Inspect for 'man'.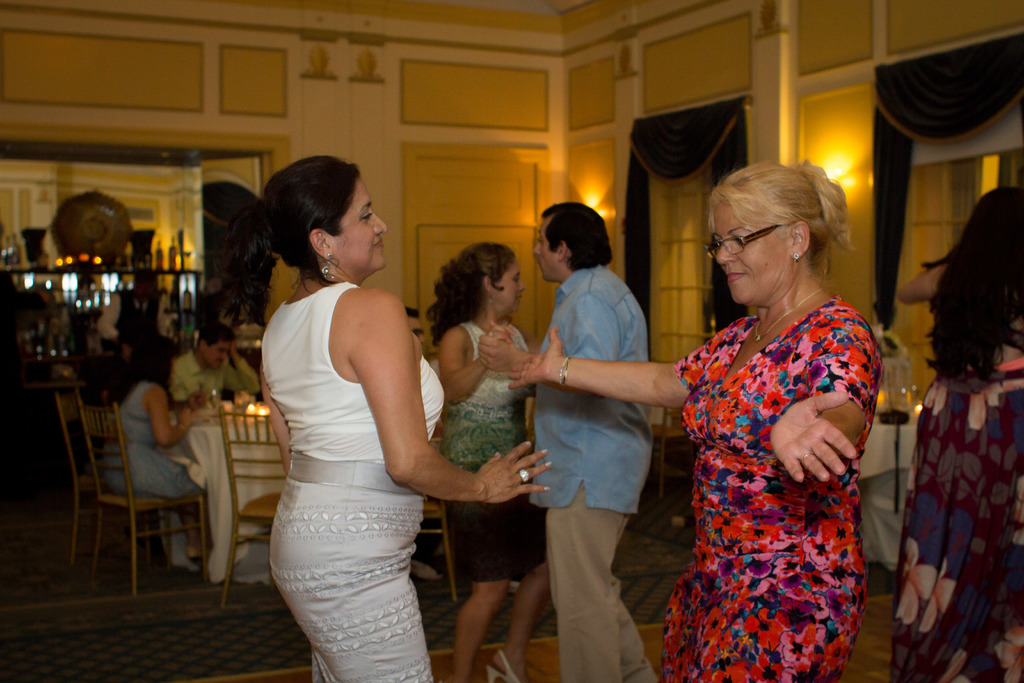
Inspection: x1=520 y1=211 x2=710 y2=675.
